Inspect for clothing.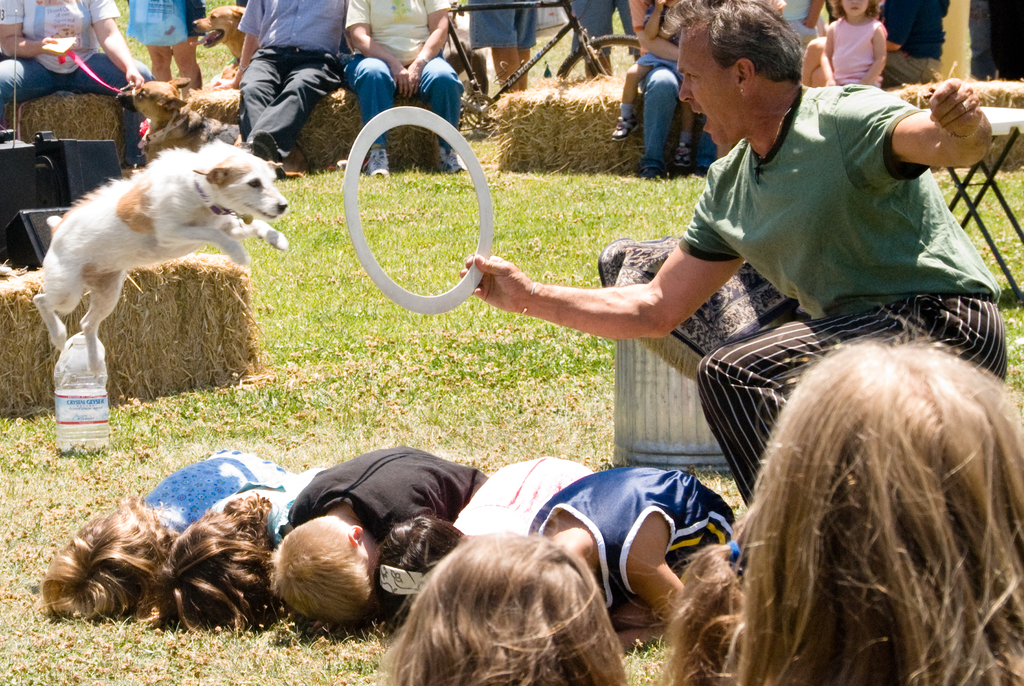
Inspection: [872,0,950,61].
